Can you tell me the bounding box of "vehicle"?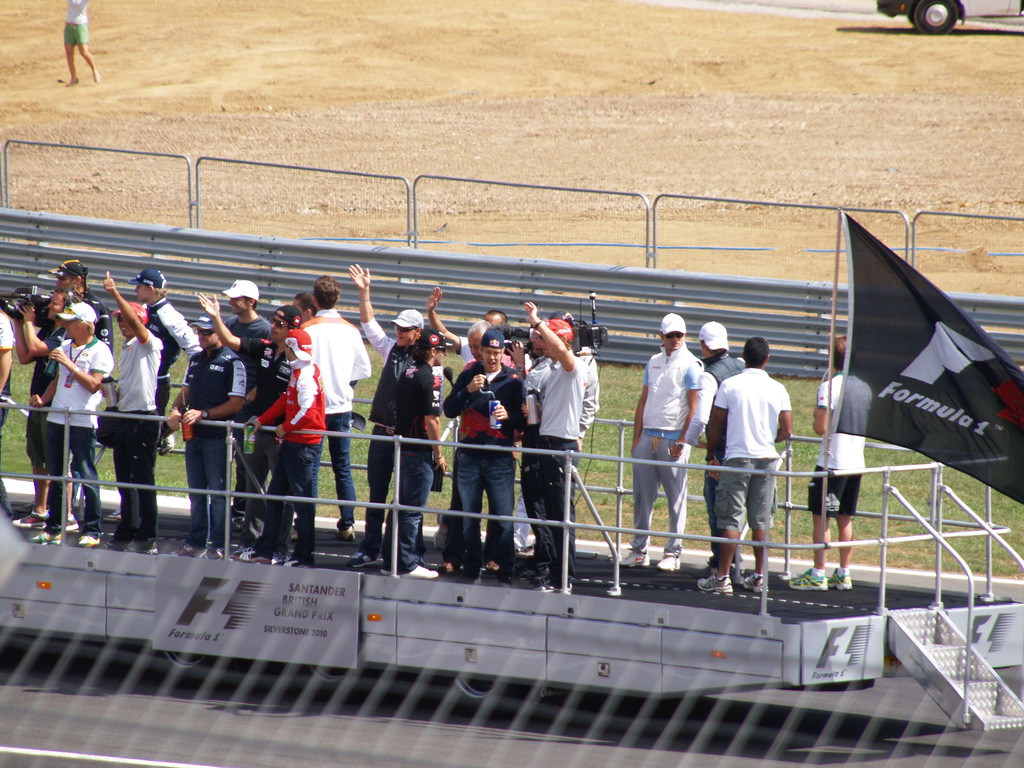
876/0/1023/35.
